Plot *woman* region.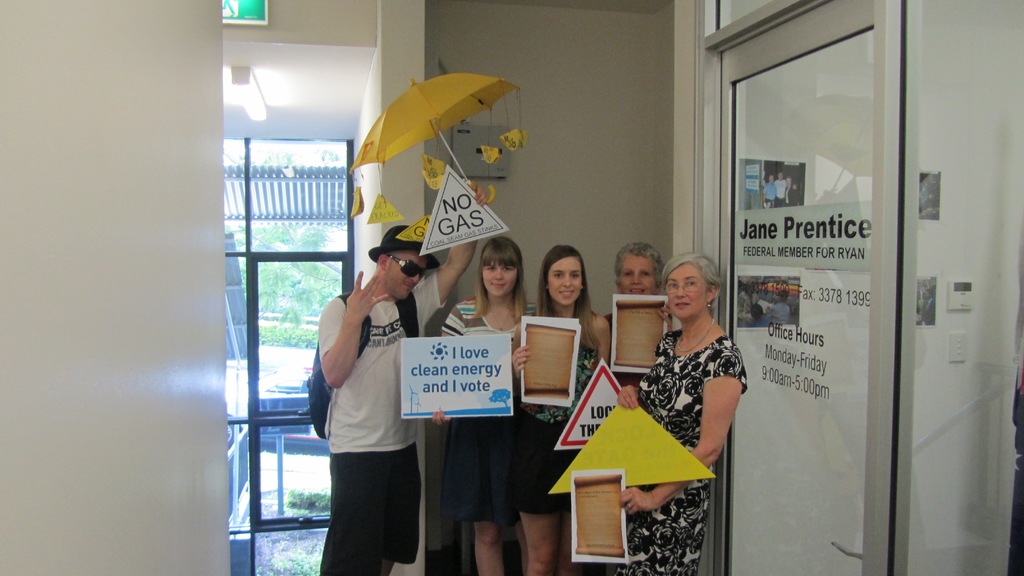
Plotted at 785:176:798:207.
